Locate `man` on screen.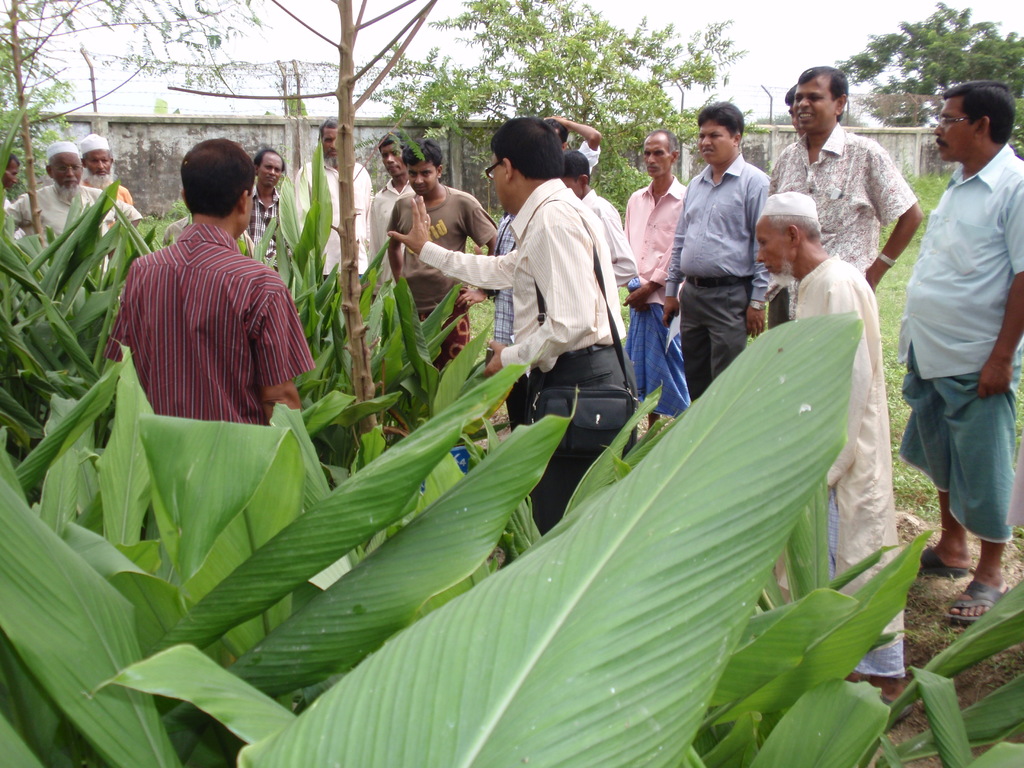
On screen at crop(895, 79, 1023, 627).
